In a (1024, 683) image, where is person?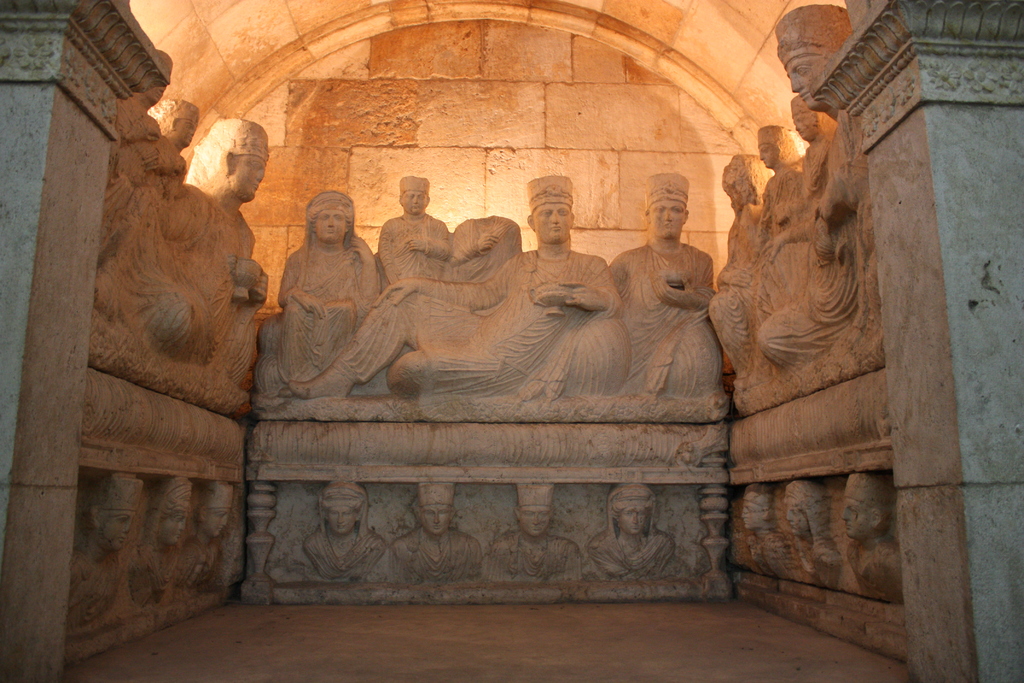
l=774, t=105, r=830, b=255.
